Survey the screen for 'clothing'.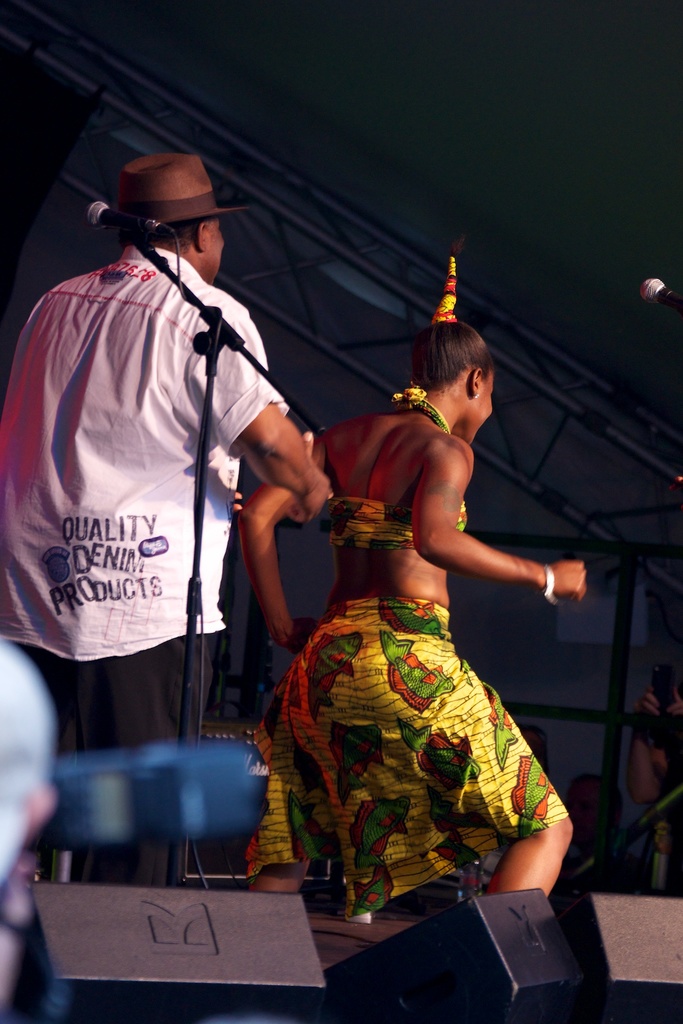
Survey found: <box>0,243,293,1023</box>.
